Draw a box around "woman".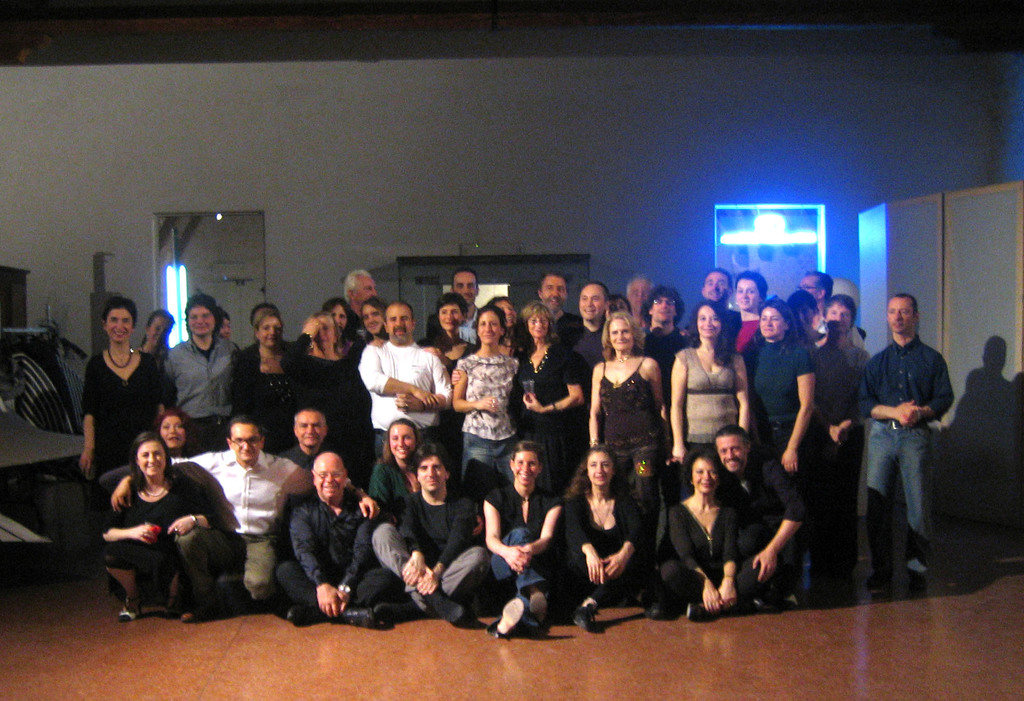
241/308/307/439.
